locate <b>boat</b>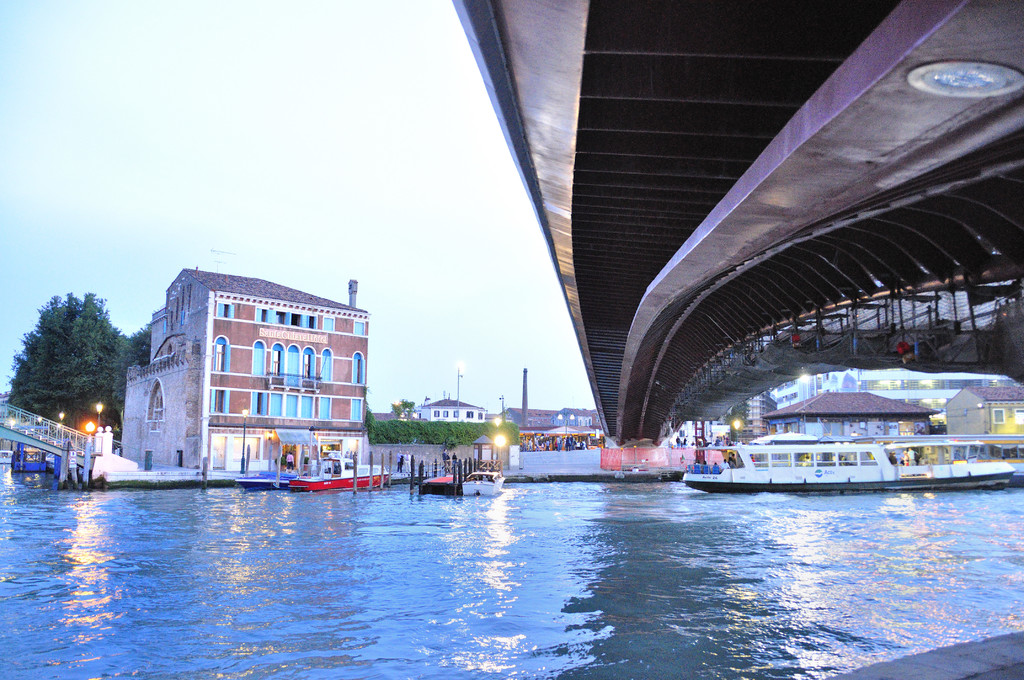
689 405 984 498
